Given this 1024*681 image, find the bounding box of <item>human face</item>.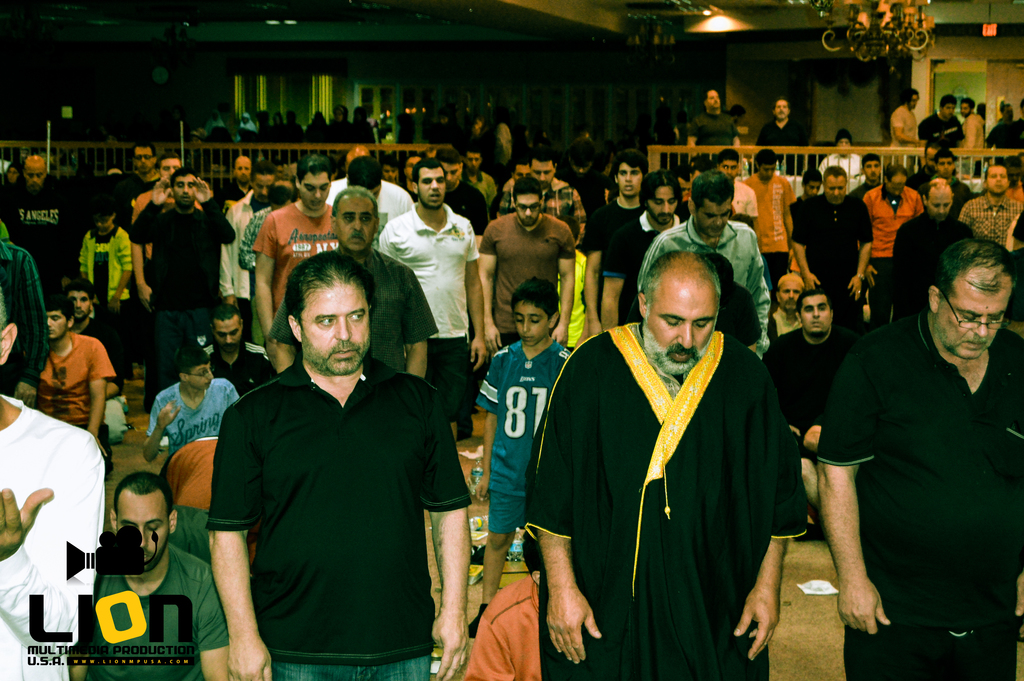
locate(253, 174, 273, 199).
